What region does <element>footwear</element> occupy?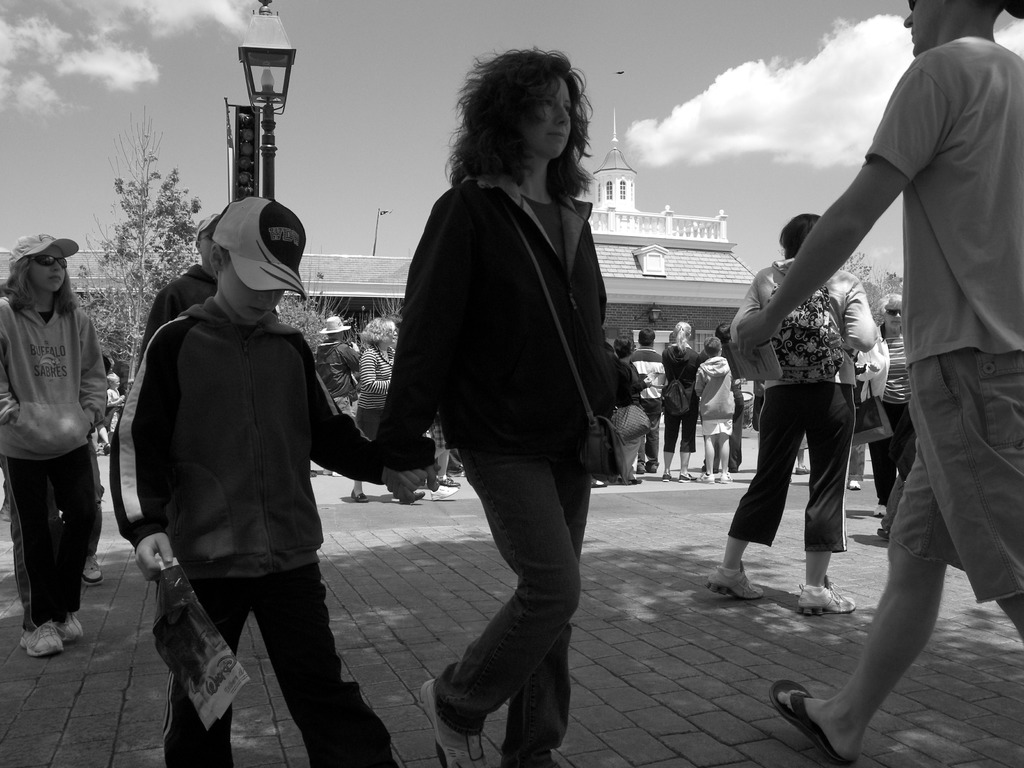
detection(18, 614, 65, 658).
